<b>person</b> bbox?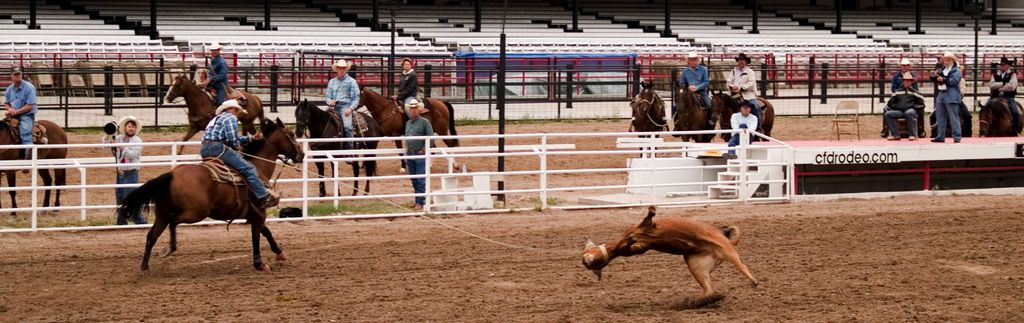
[left=976, top=54, right=1023, bottom=136]
